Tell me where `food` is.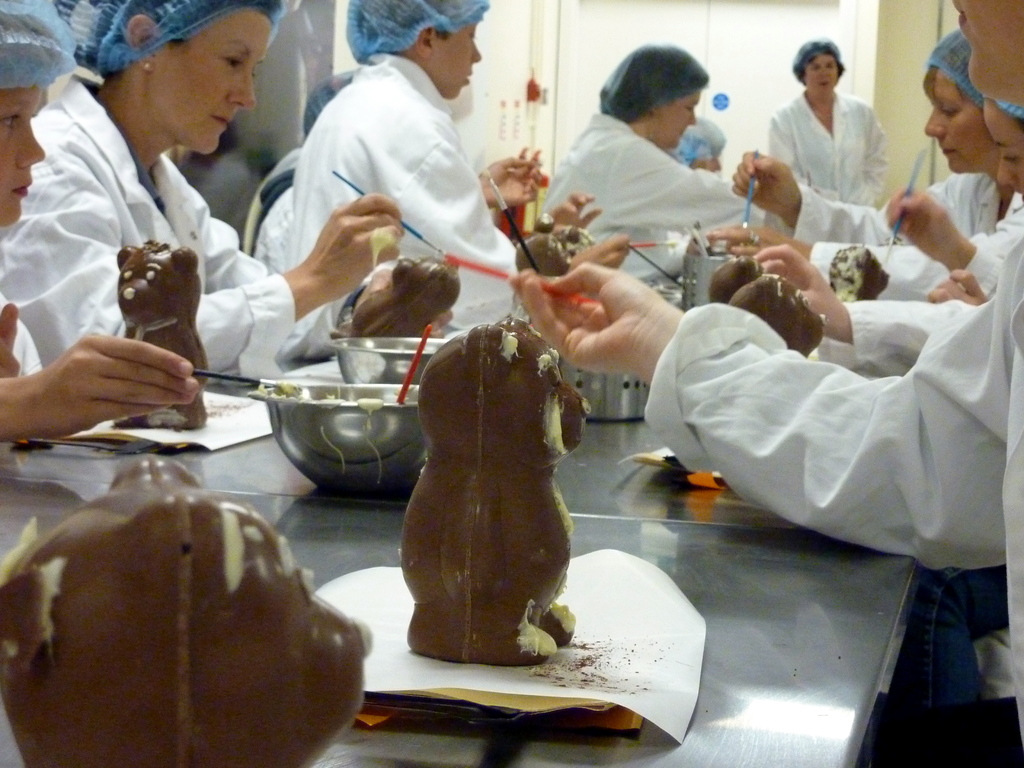
`food` is at BBox(731, 268, 825, 357).
